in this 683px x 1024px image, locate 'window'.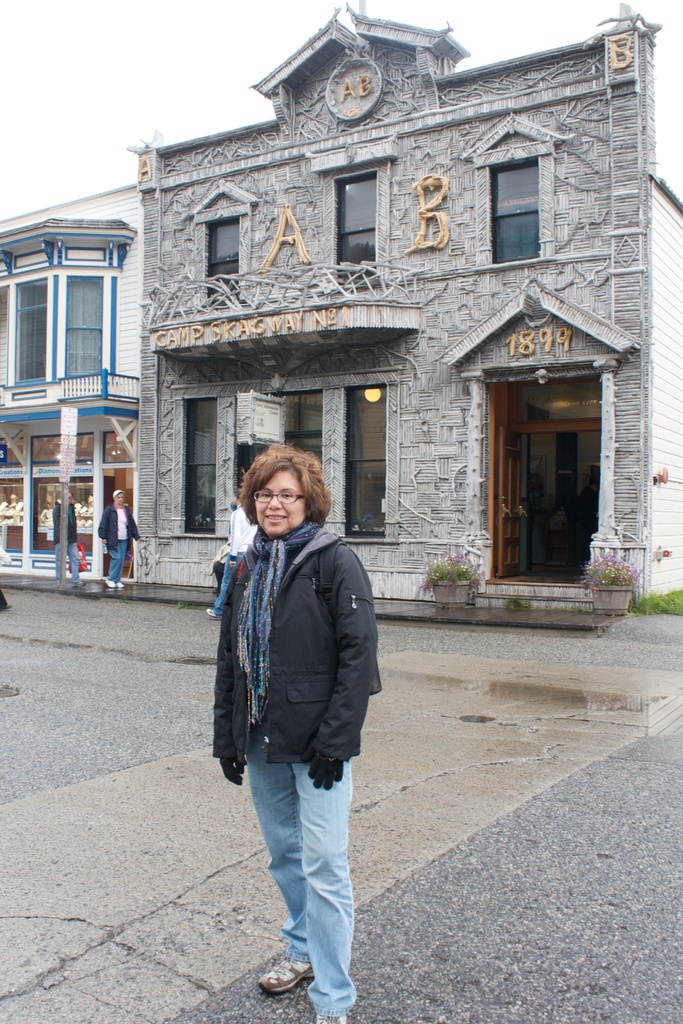
Bounding box: bbox=[466, 112, 571, 260].
